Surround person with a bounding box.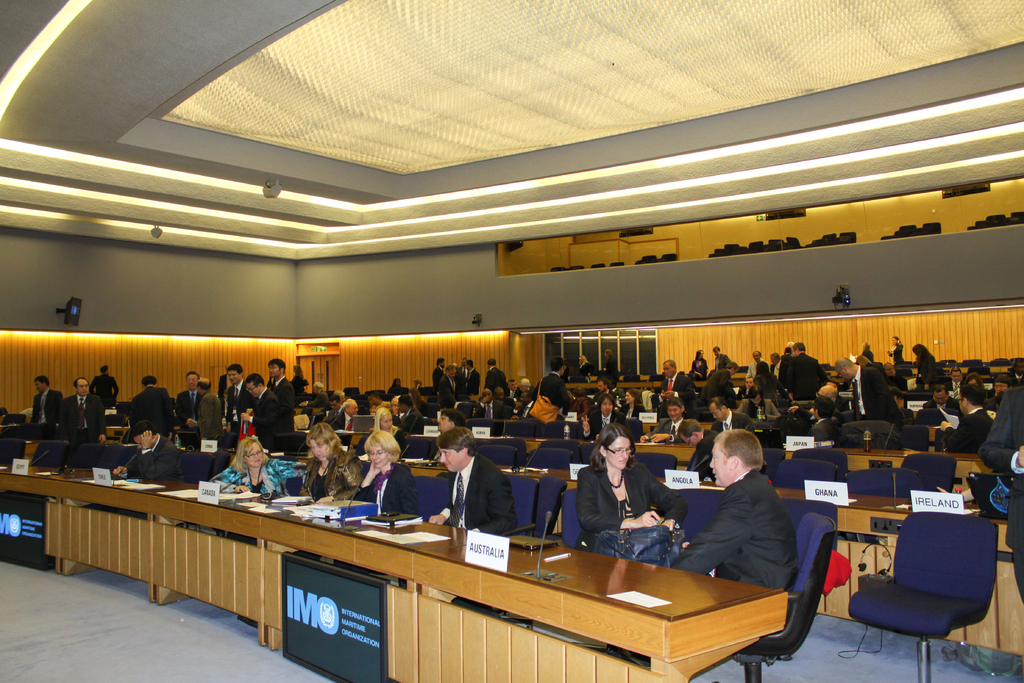
box=[30, 372, 65, 425].
